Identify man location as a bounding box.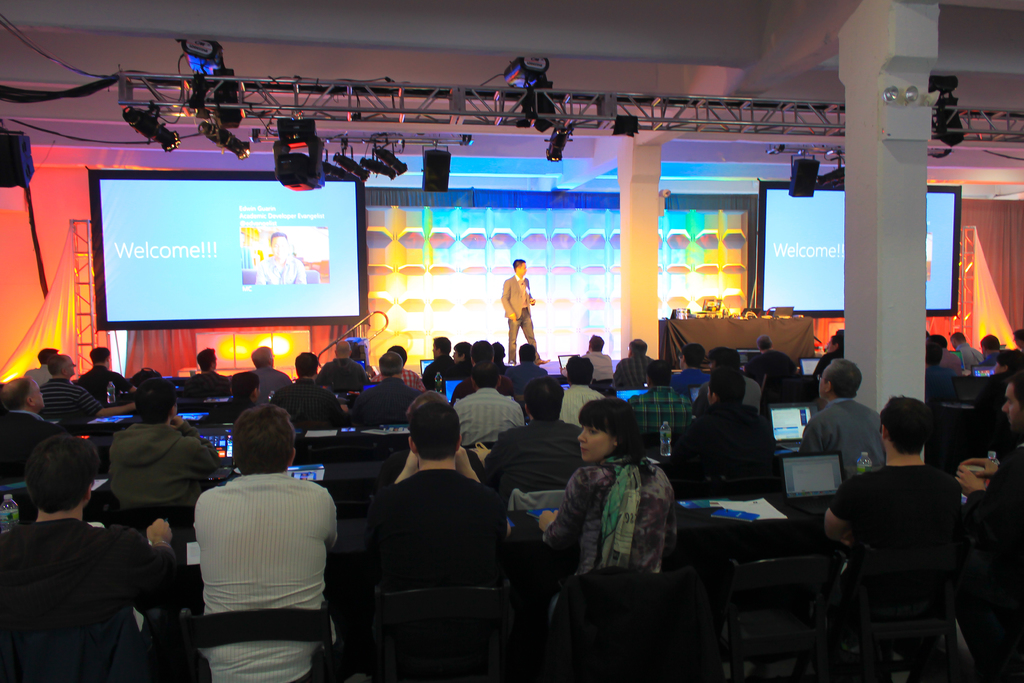
{"left": 268, "top": 351, "right": 344, "bottom": 424}.
